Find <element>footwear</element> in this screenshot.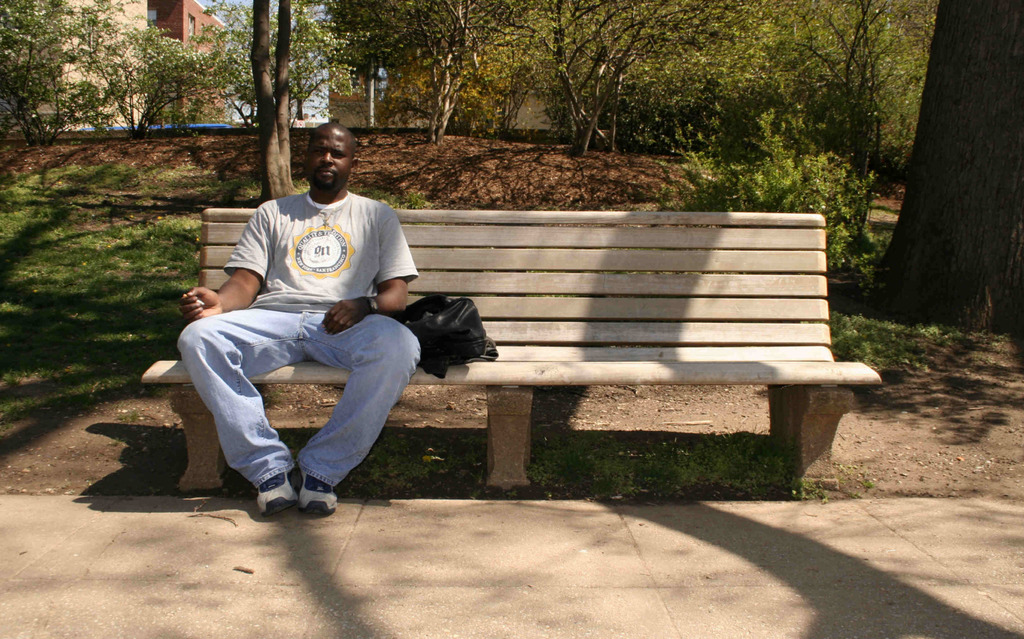
The bounding box for <element>footwear</element> is {"left": 296, "top": 471, "right": 340, "bottom": 517}.
